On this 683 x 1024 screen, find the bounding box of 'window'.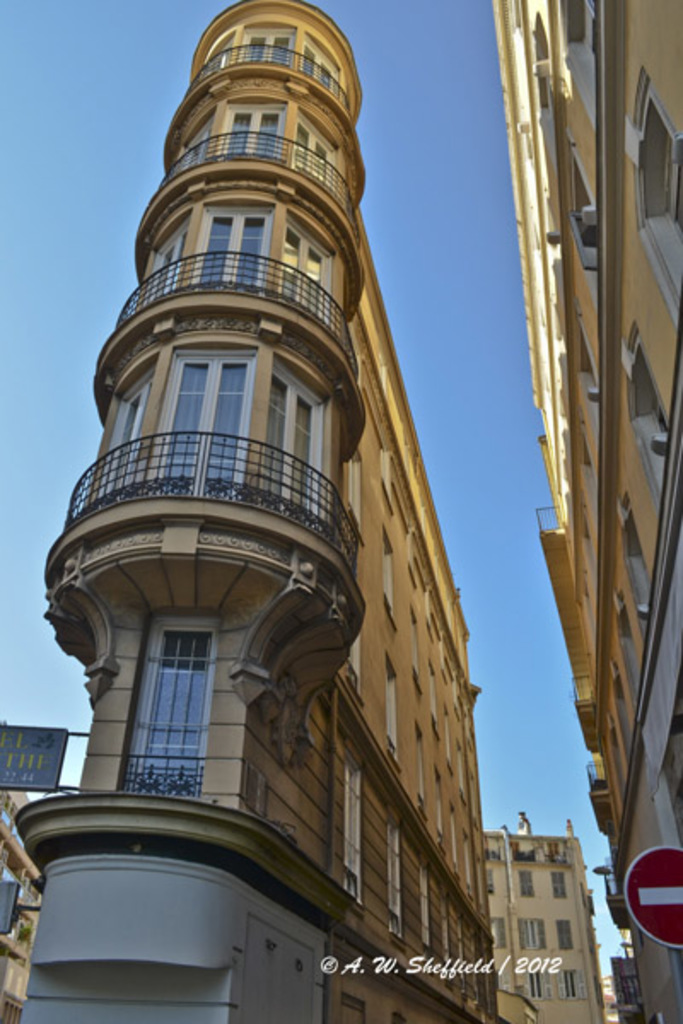
Bounding box: rect(217, 94, 289, 162).
